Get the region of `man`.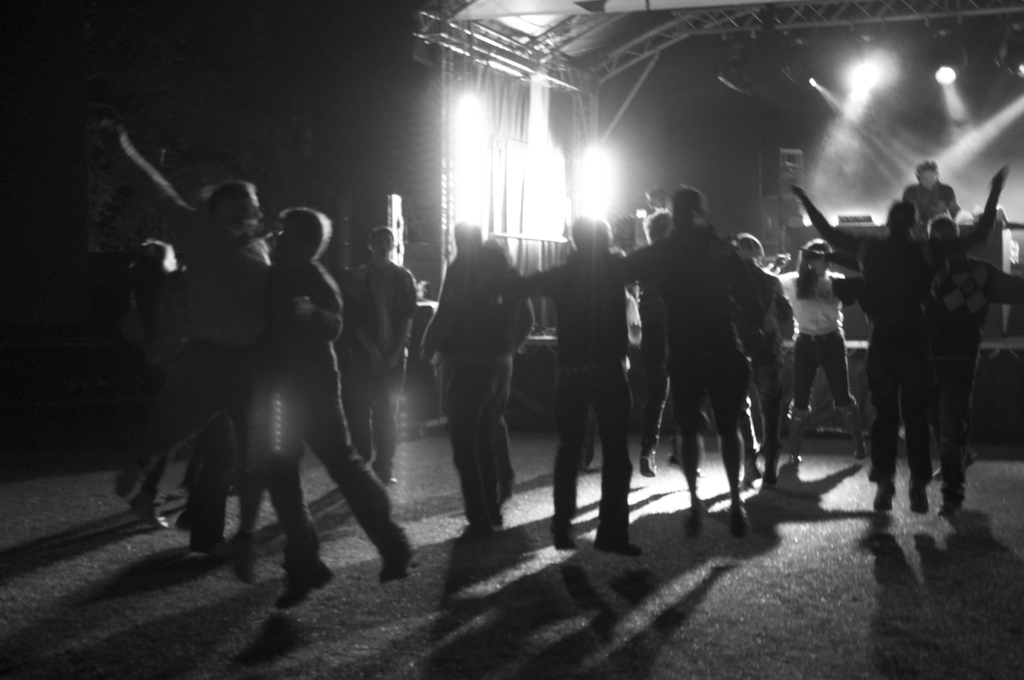
[x1=900, y1=156, x2=958, y2=222].
